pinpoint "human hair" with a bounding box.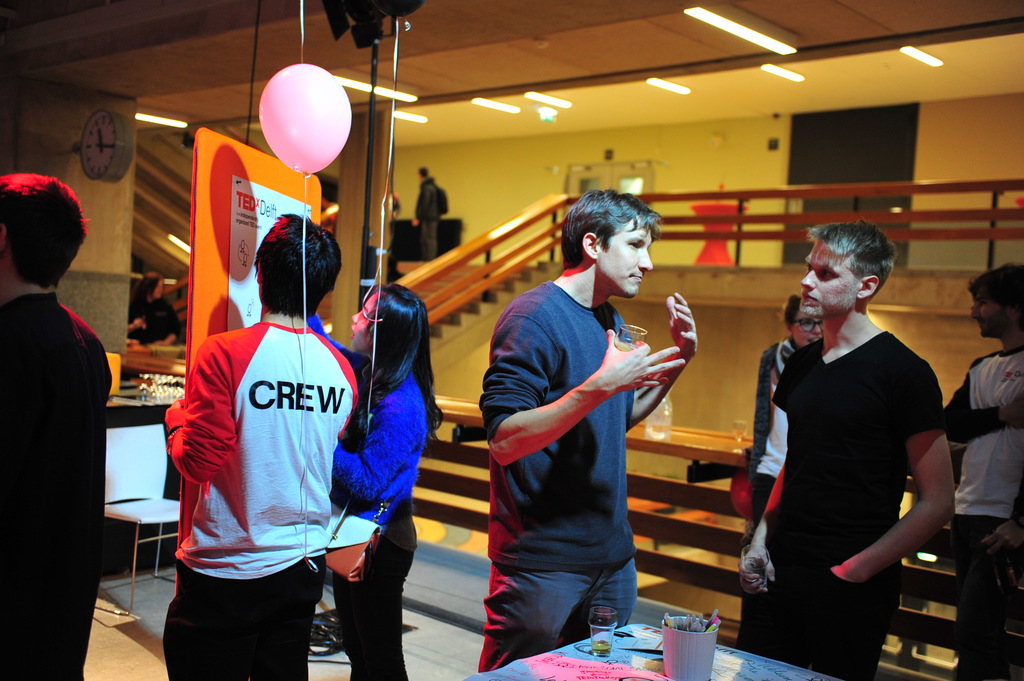
x1=559, y1=187, x2=664, y2=269.
